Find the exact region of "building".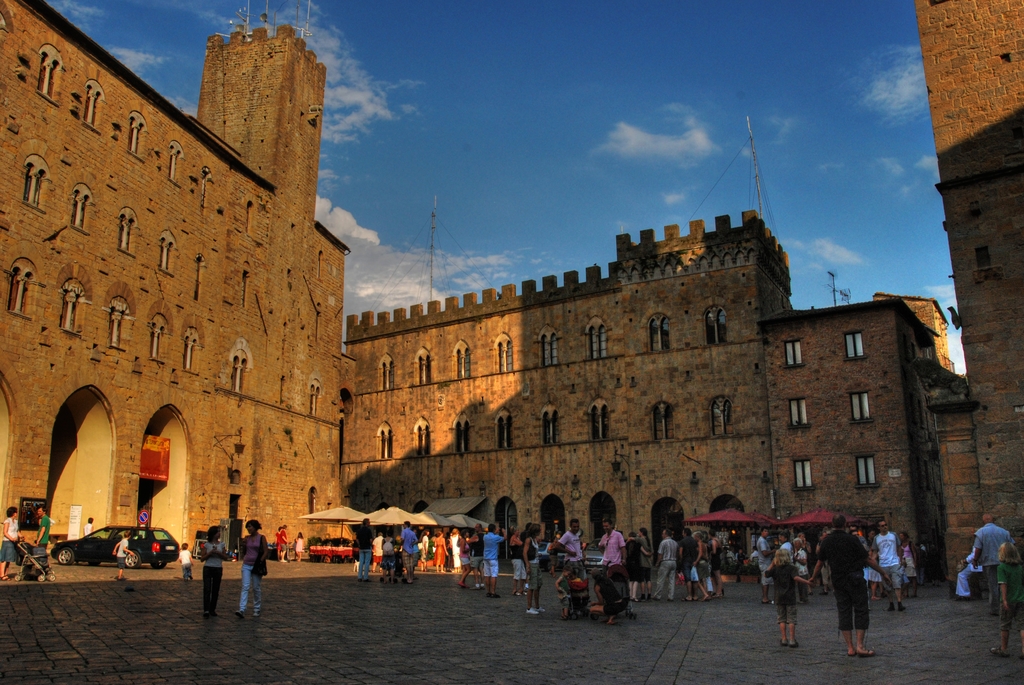
Exact region: bbox=(343, 211, 790, 559).
